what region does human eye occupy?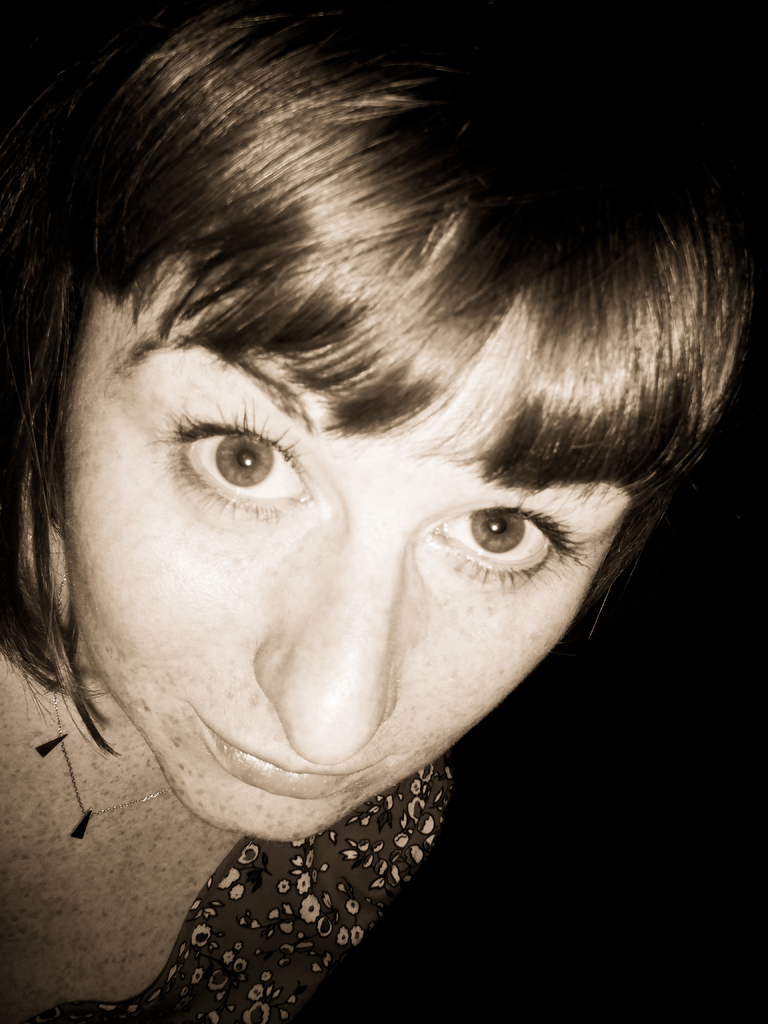
x1=422, y1=495, x2=583, y2=585.
